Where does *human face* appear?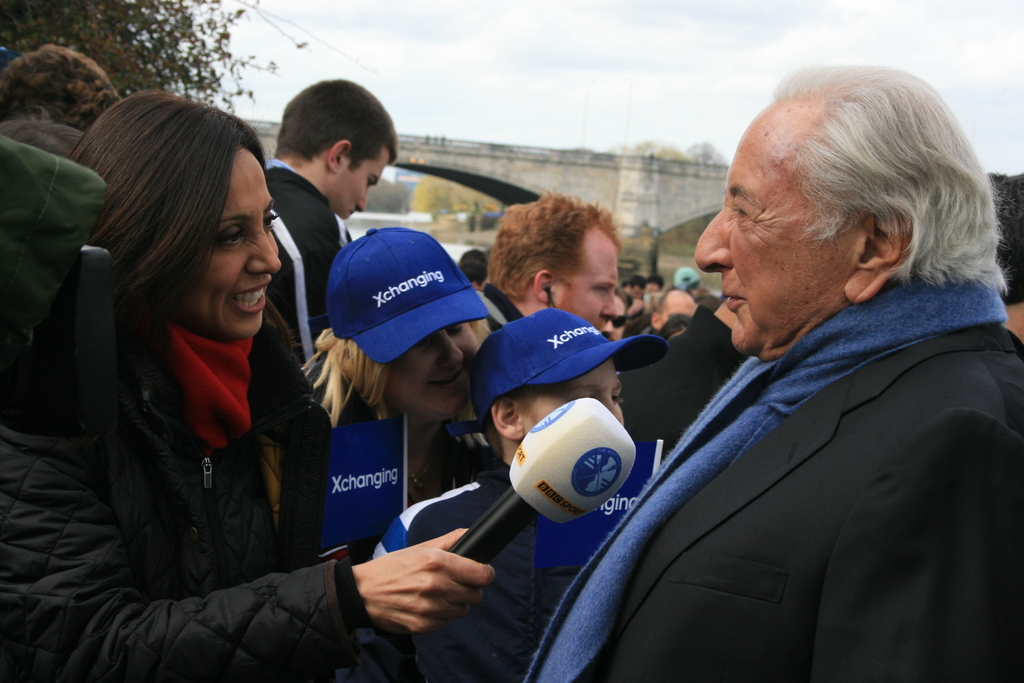
Appears at (left=538, top=234, right=623, bottom=339).
